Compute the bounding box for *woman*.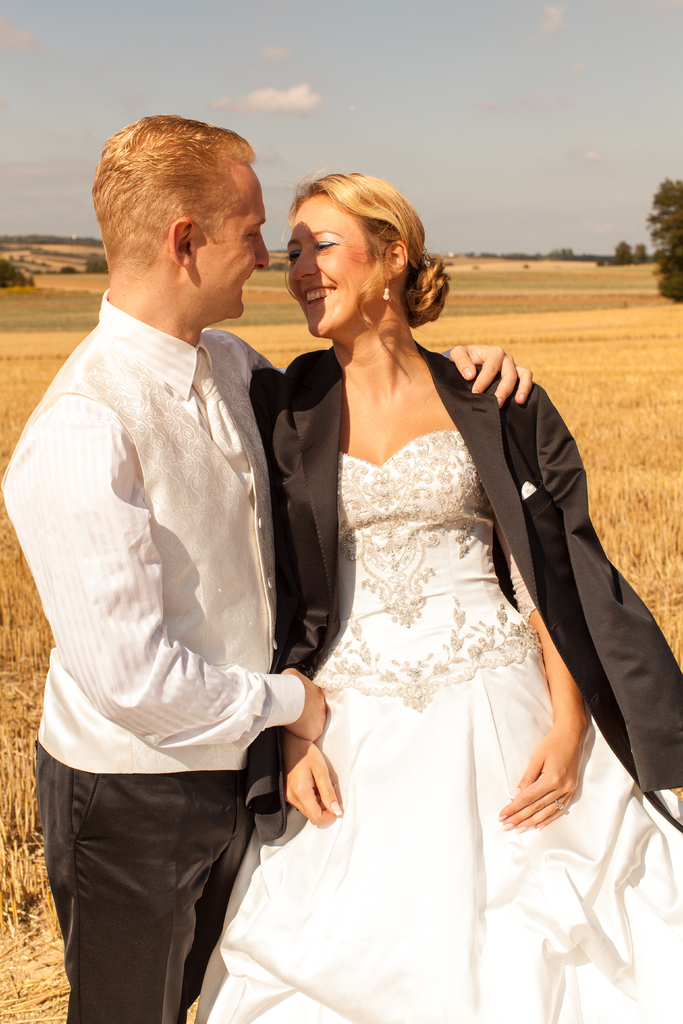
{"left": 190, "top": 156, "right": 682, "bottom": 1023}.
